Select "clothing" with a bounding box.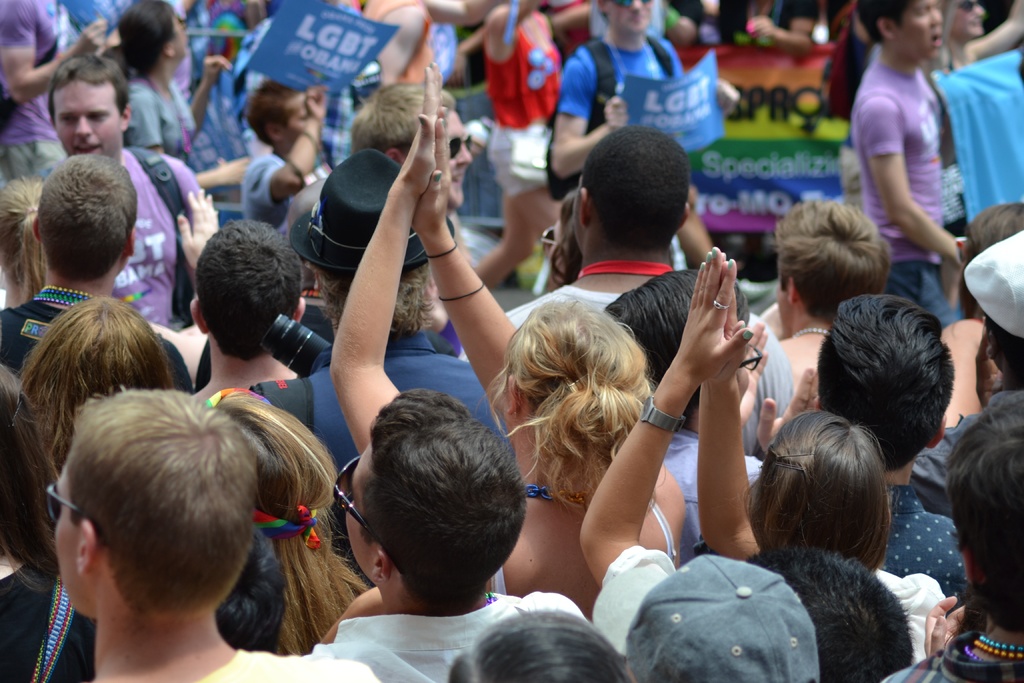
box=[127, 79, 202, 157].
